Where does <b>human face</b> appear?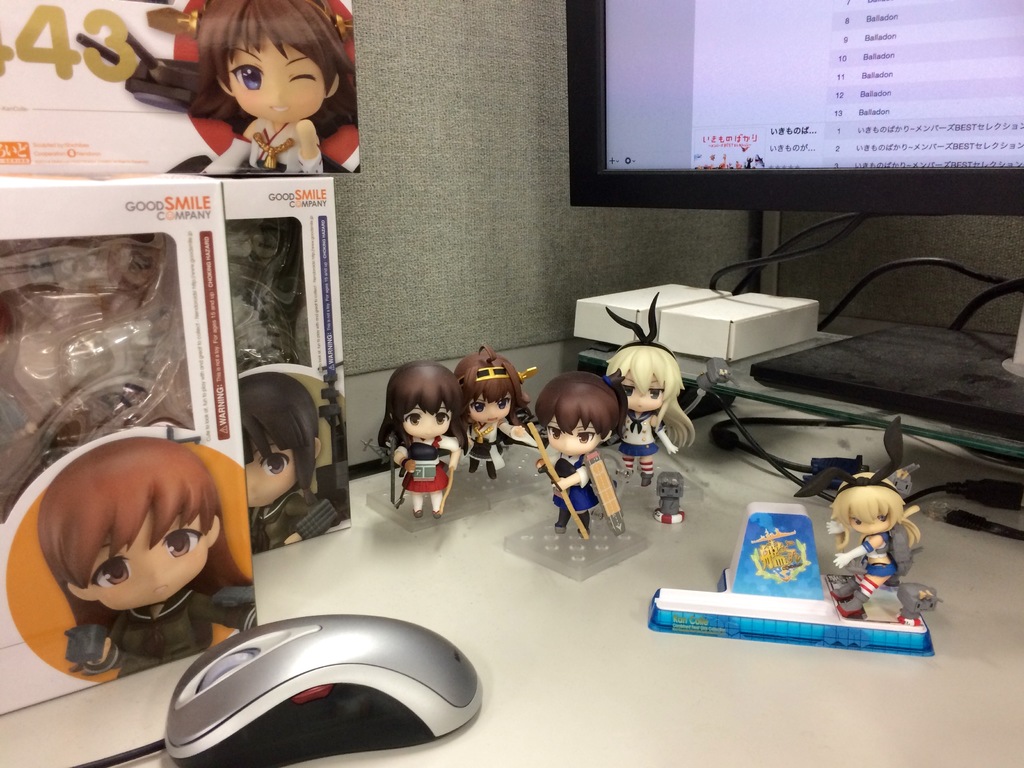
Appears at bbox(545, 409, 601, 462).
